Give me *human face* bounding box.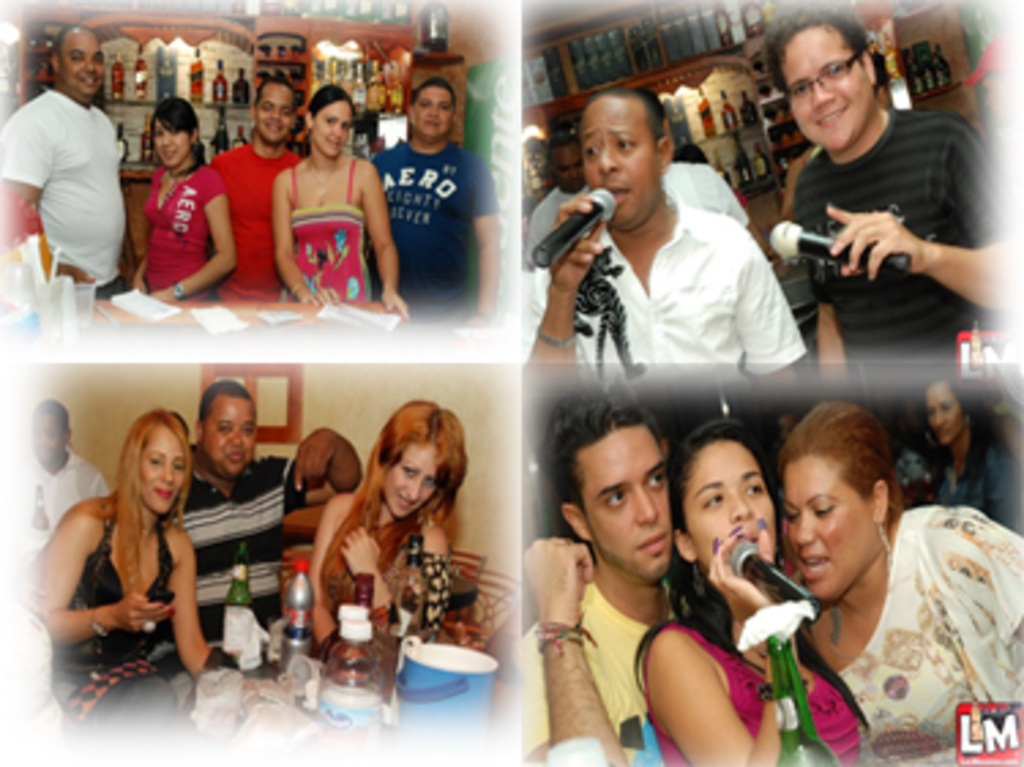
(left=385, top=442, right=437, bottom=519).
